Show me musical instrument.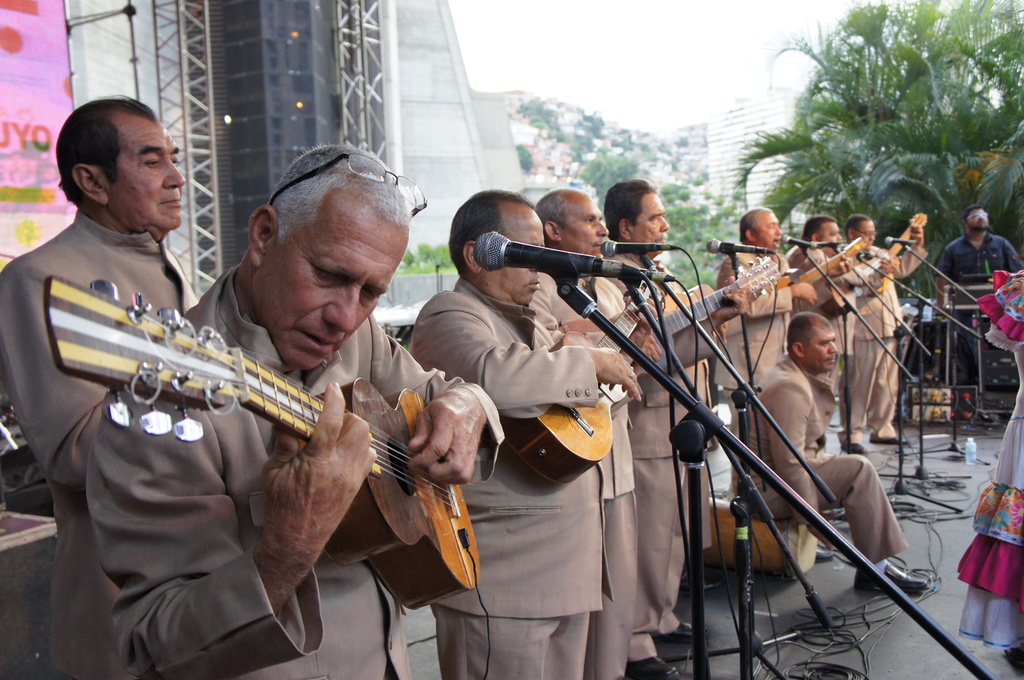
musical instrument is here: [x1=635, y1=256, x2=783, y2=369].
